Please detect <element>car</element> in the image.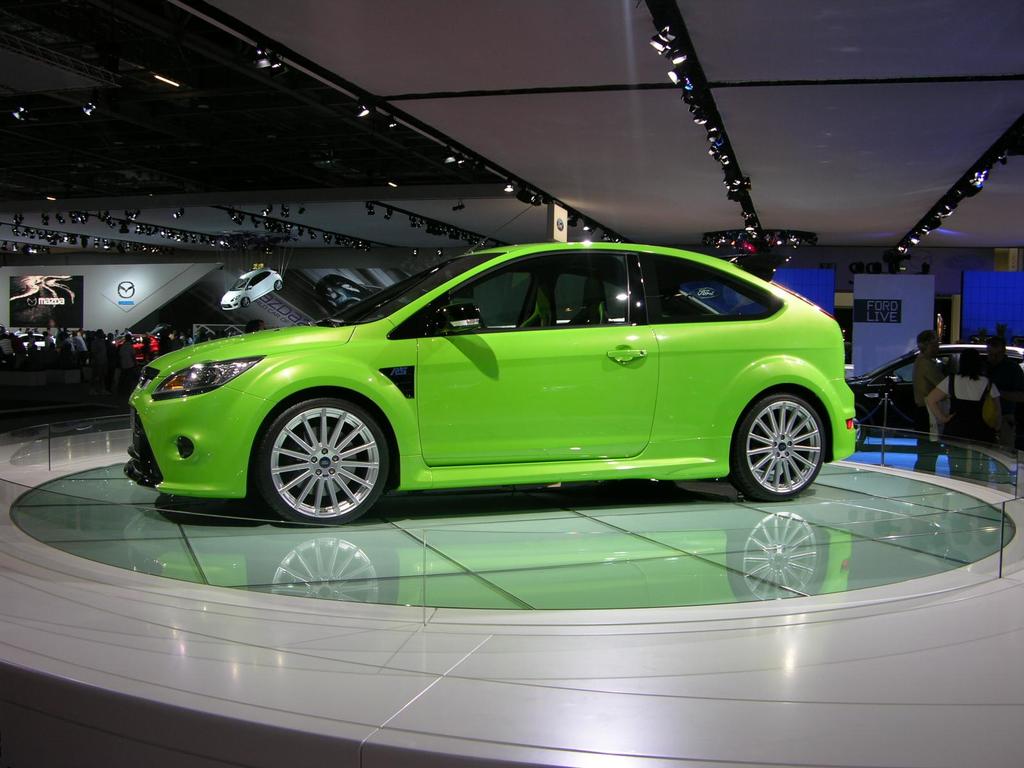
detection(124, 197, 856, 530).
